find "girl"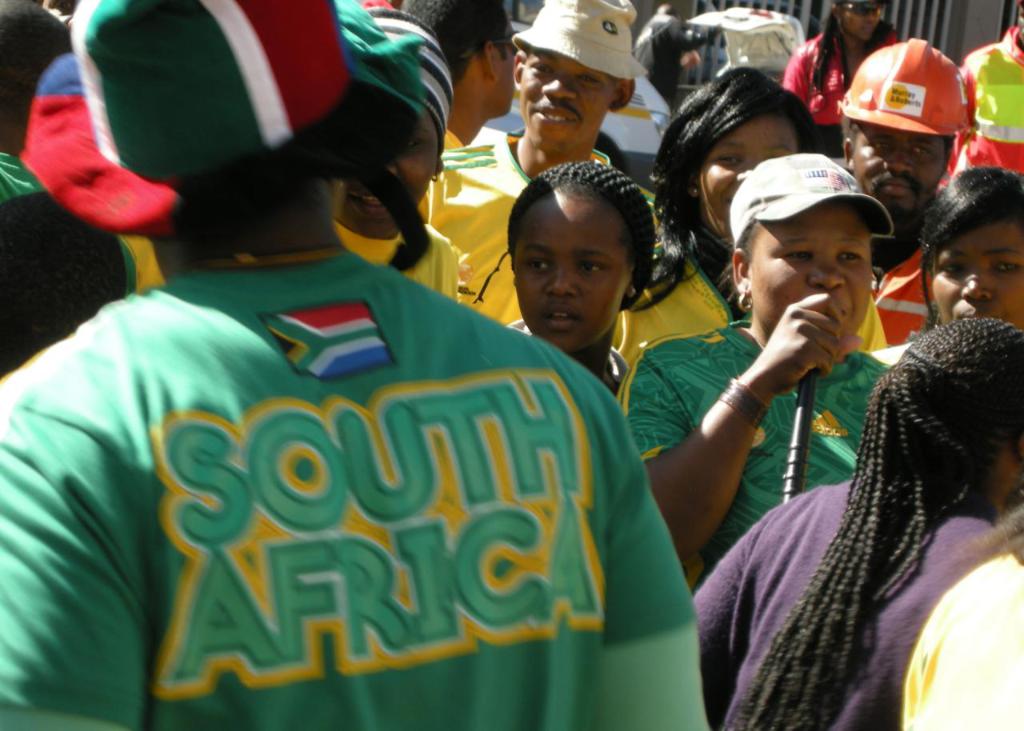
693:314:1023:730
